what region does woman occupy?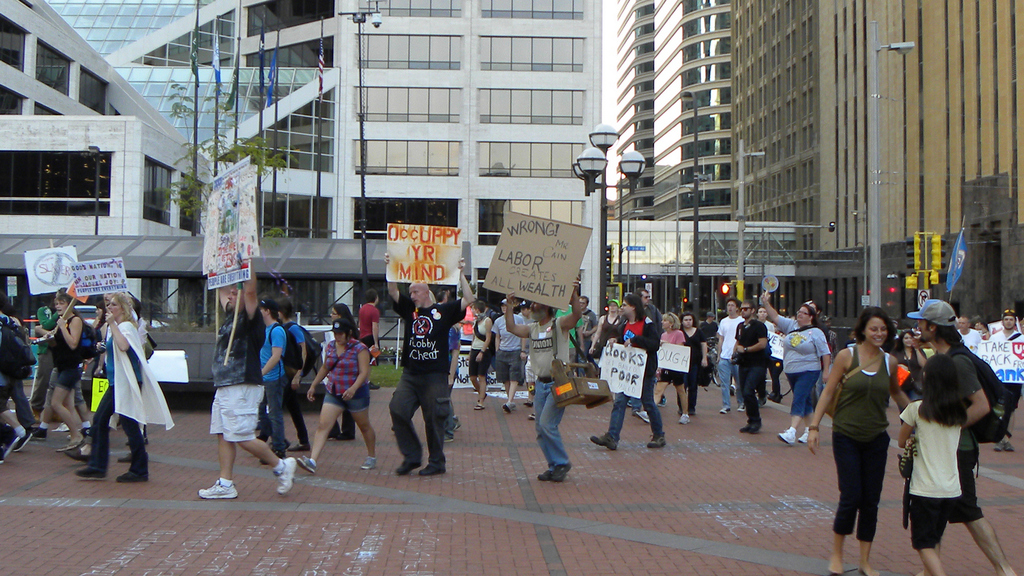
x1=831 y1=308 x2=915 y2=561.
